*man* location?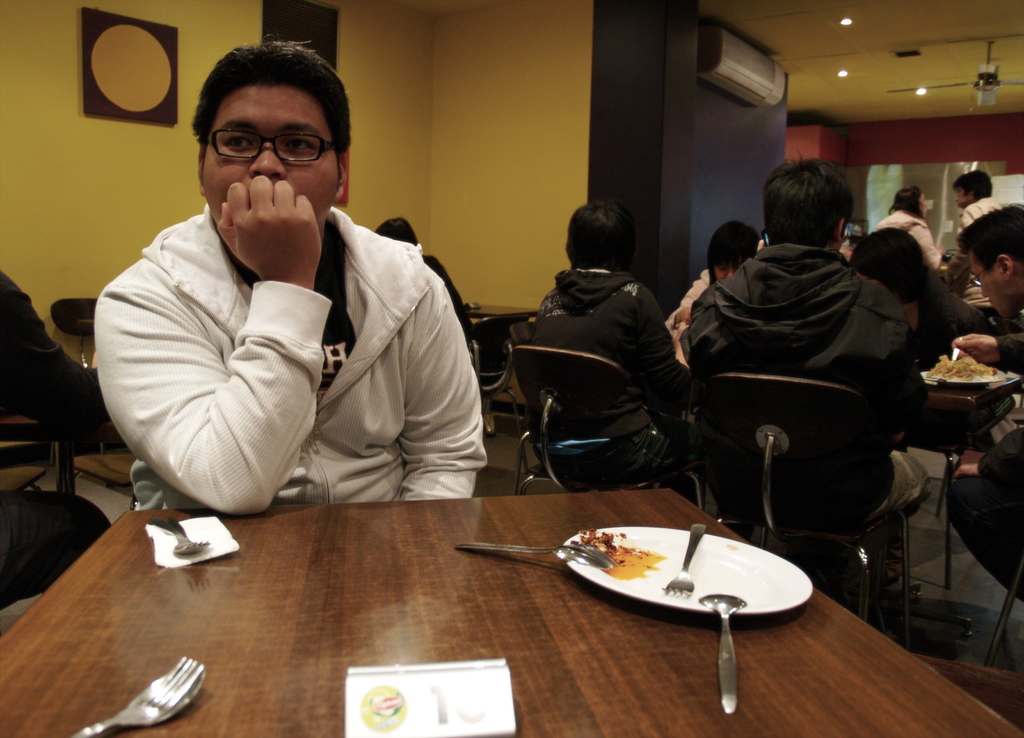
[680,157,936,527]
